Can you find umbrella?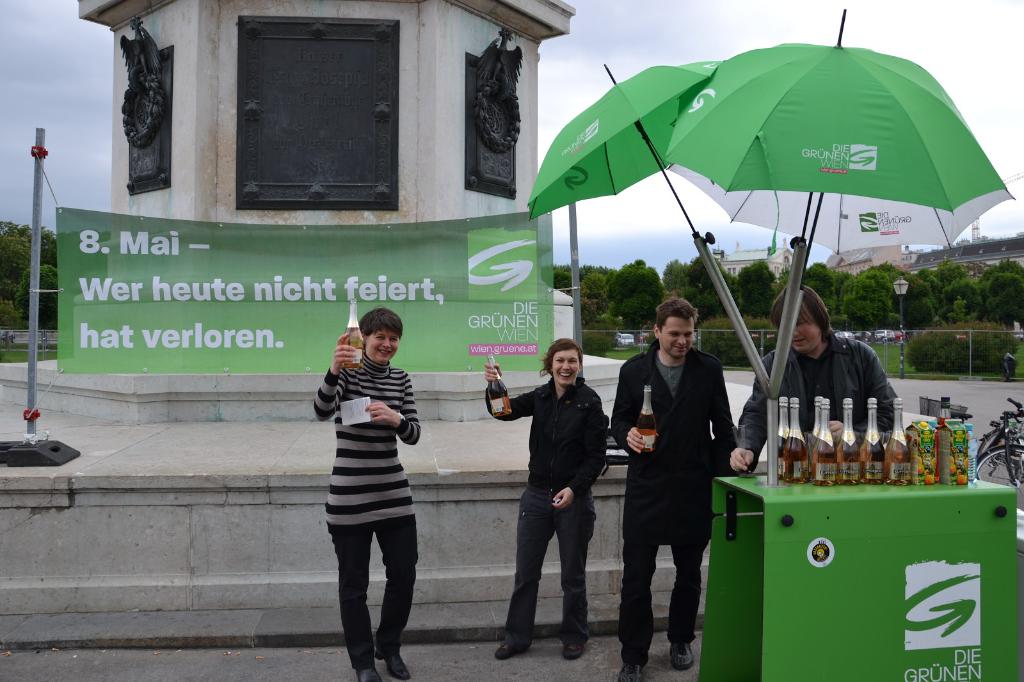
Yes, bounding box: (666,164,1018,288).
